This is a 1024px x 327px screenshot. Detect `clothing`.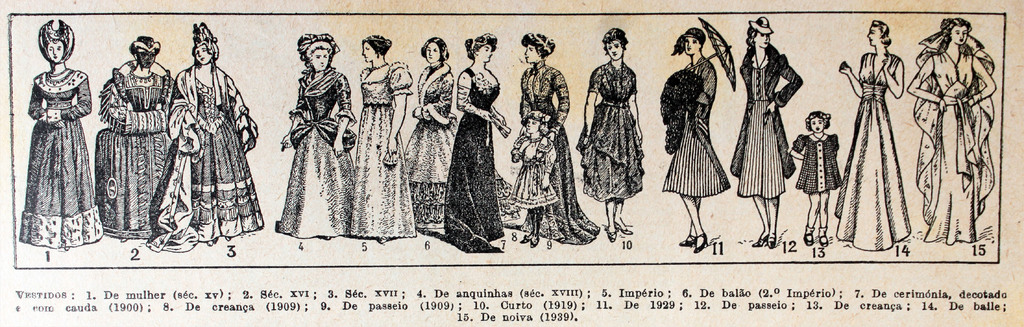
box(655, 48, 748, 203).
